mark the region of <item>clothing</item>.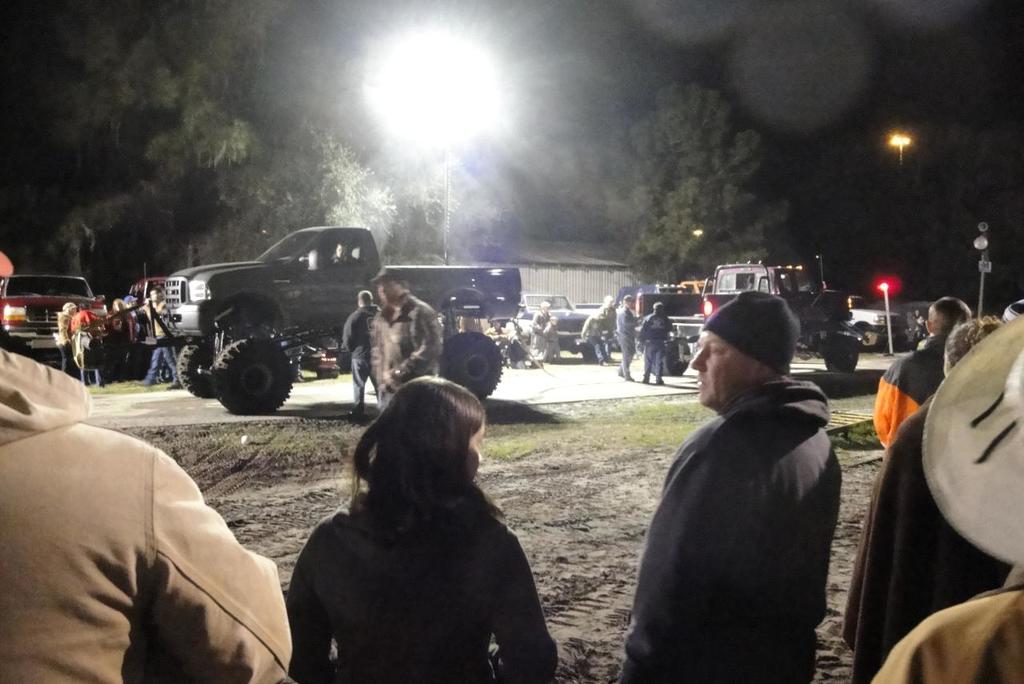
Region: 341, 302, 377, 410.
